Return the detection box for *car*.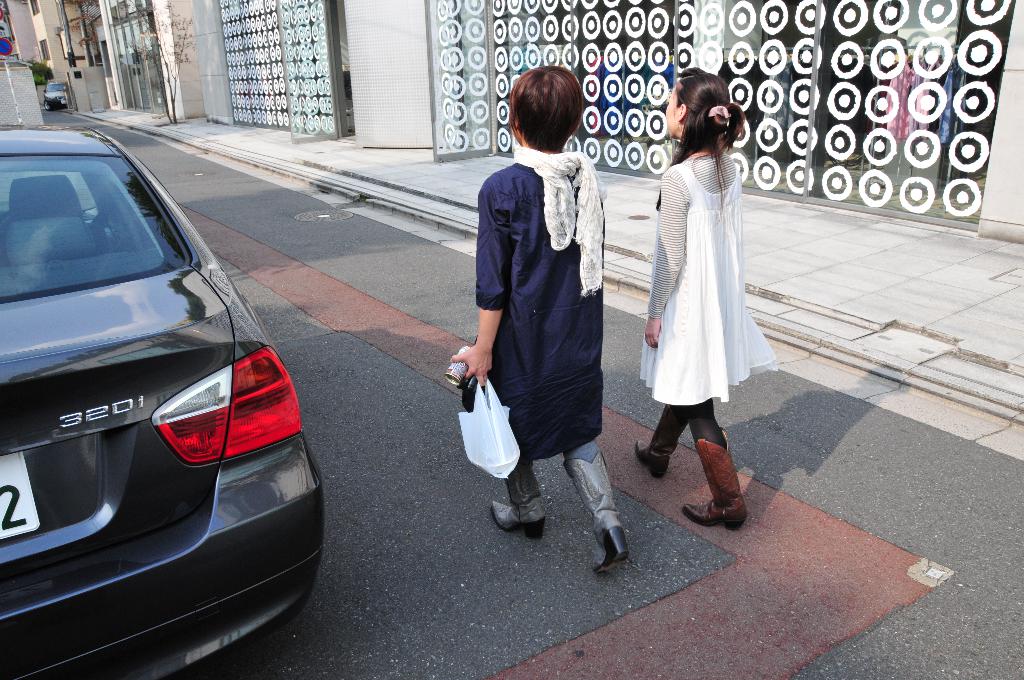
box=[0, 127, 323, 679].
